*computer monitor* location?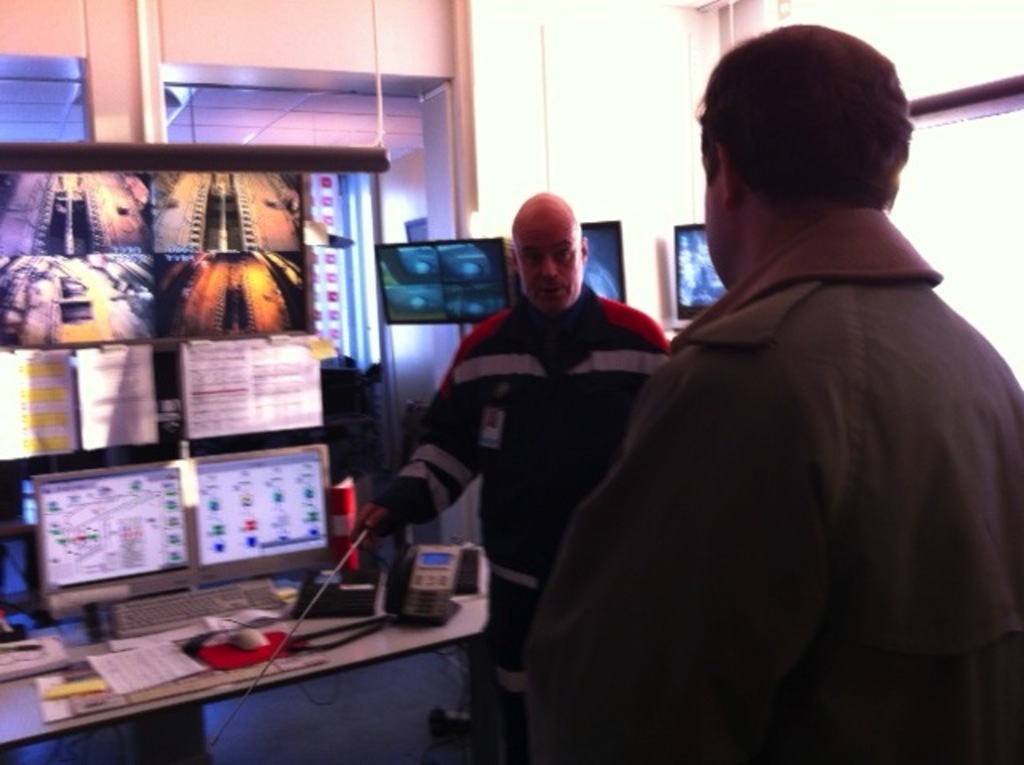
l=37, t=479, r=195, b=613
